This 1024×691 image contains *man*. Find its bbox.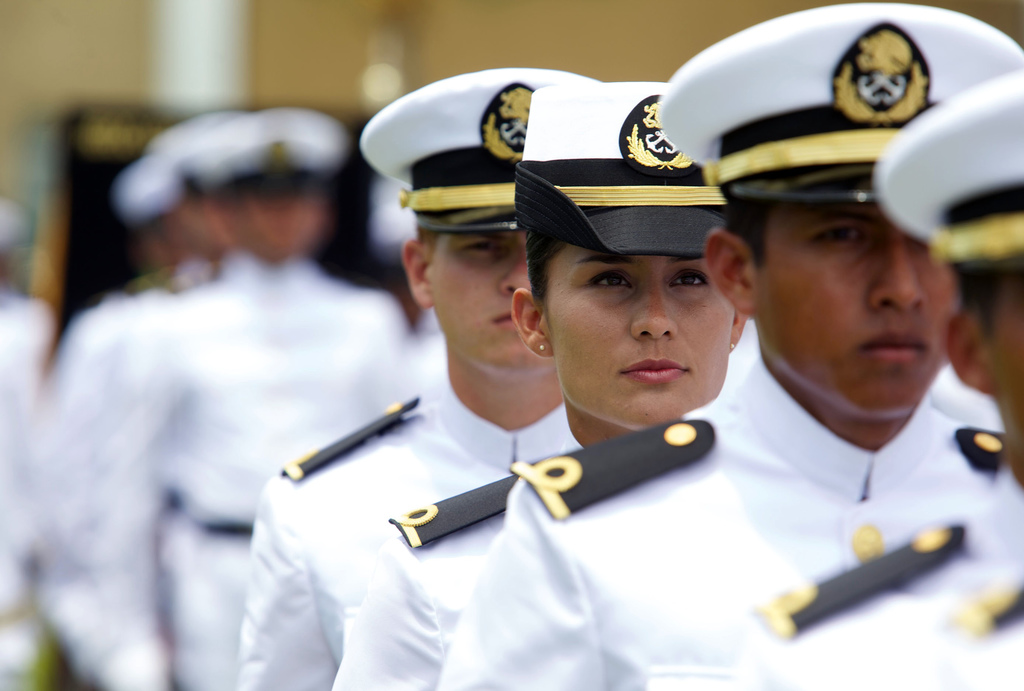
(20, 117, 222, 653).
